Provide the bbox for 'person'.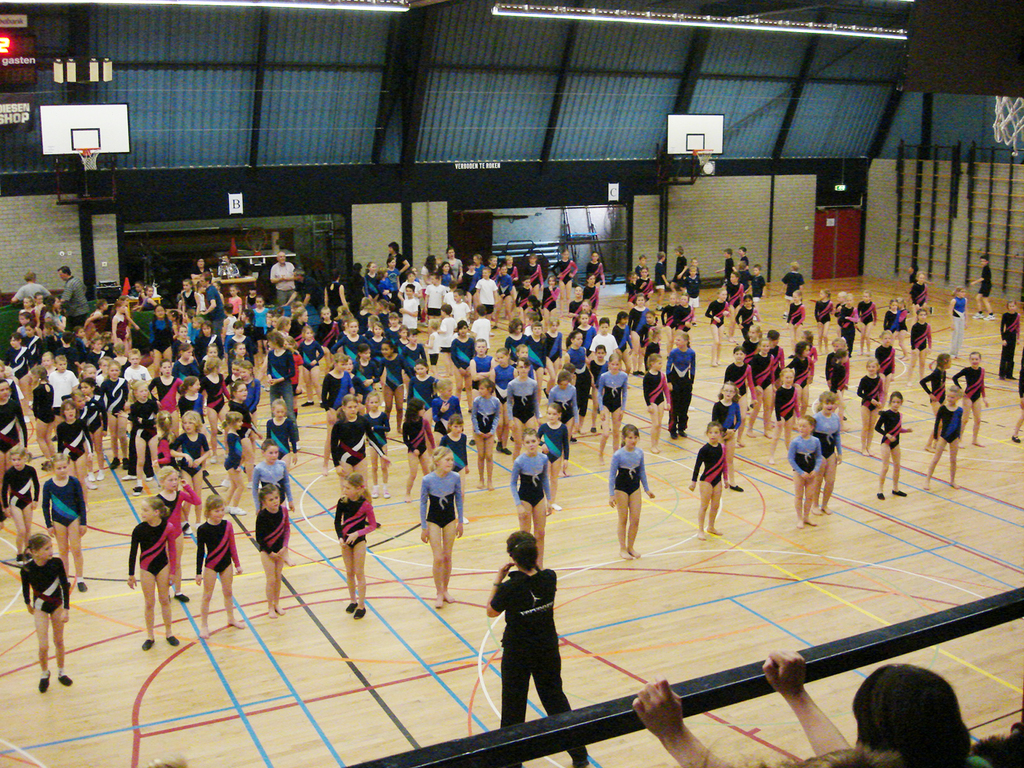
rect(792, 343, 811, 417).
